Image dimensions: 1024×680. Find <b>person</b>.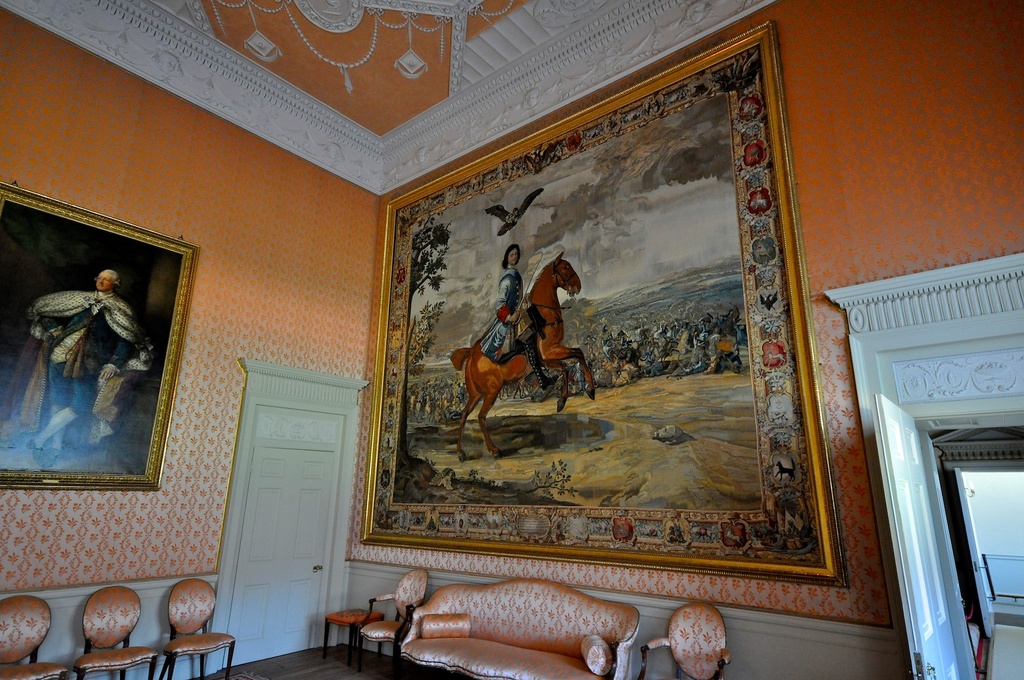
(left=479, top=242, right=559, bottom=392).
